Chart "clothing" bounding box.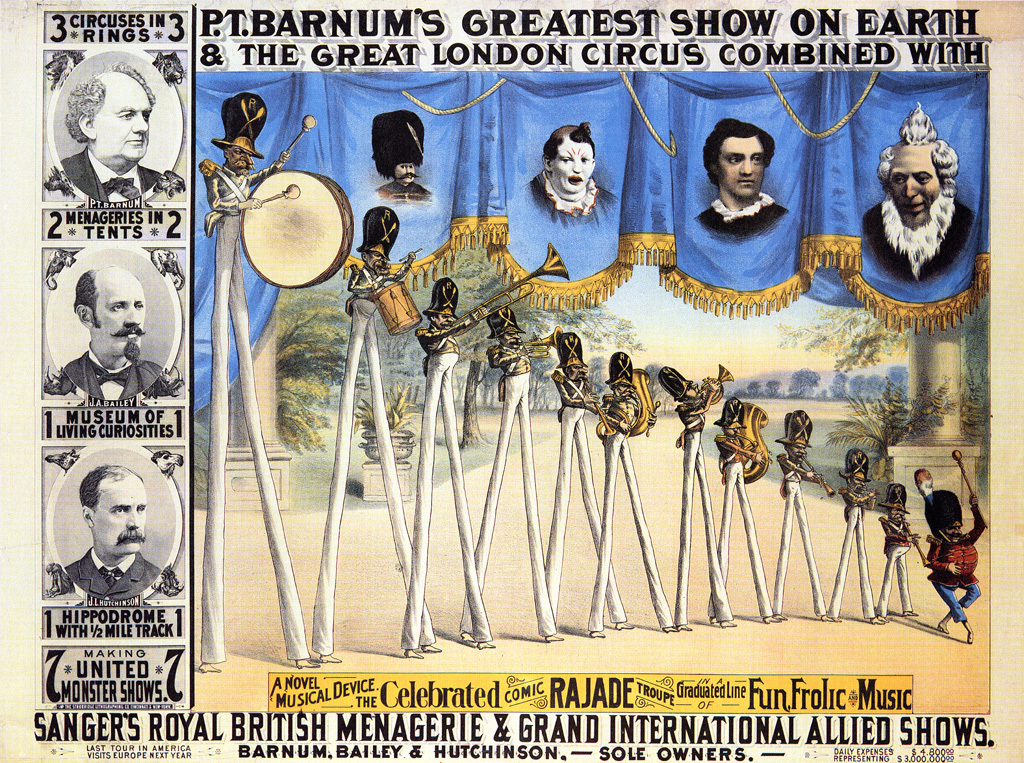
Charted: rect(523, 178, 621, 227).
